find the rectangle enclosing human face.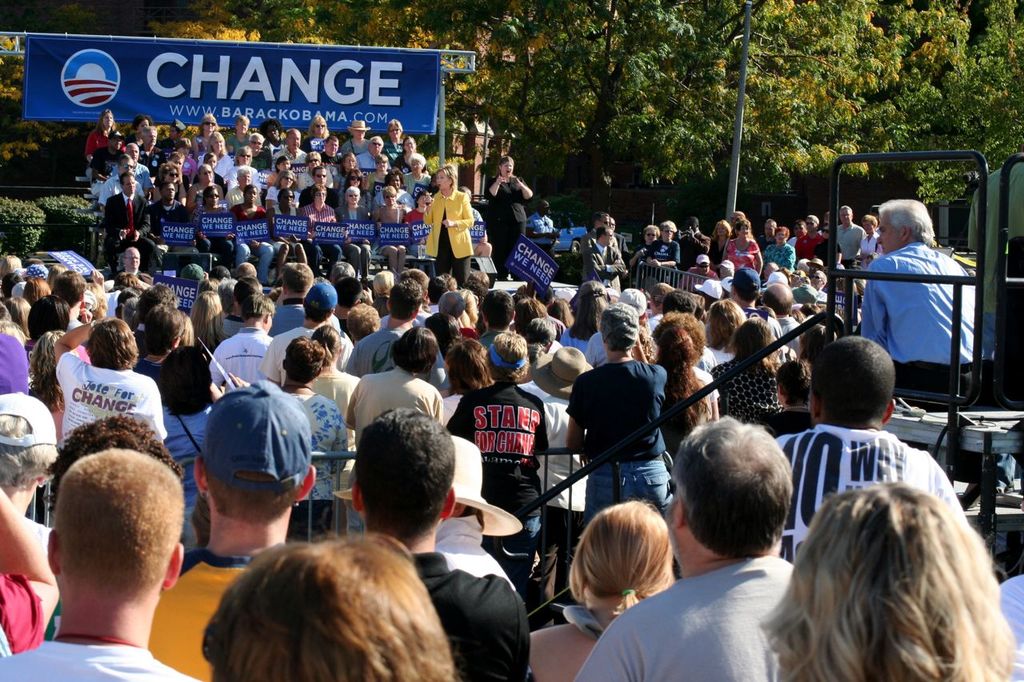
crop(148, 126, 162, 148).
